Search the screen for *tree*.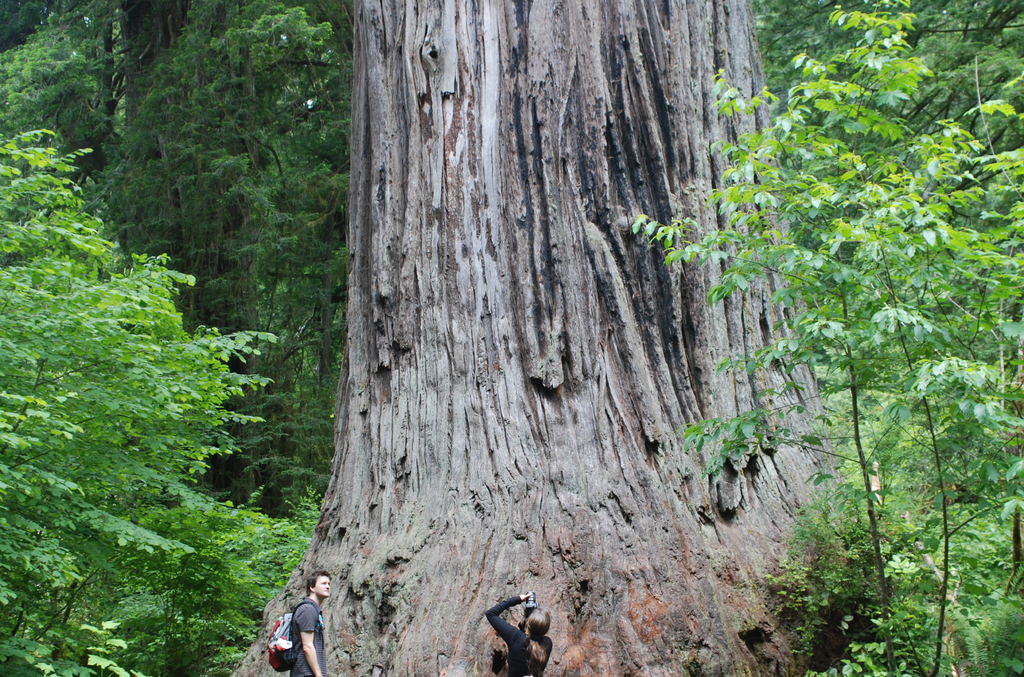
Found at [x1=750, y1=0, x2=1023, y2=146].
